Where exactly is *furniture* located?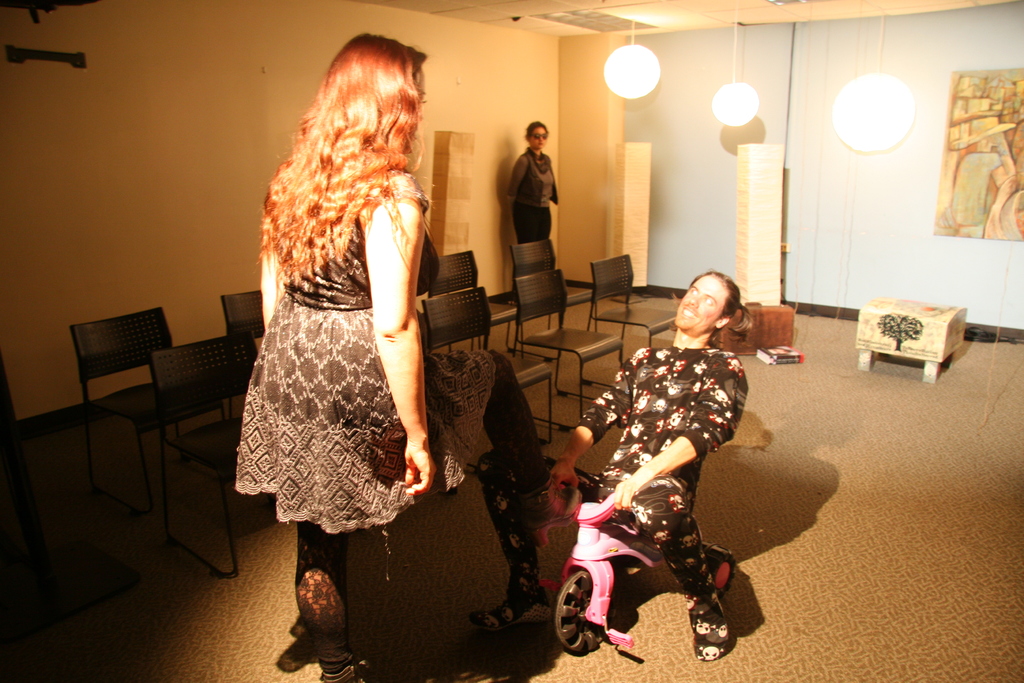
Its bounding box is (513,265,622,434).
